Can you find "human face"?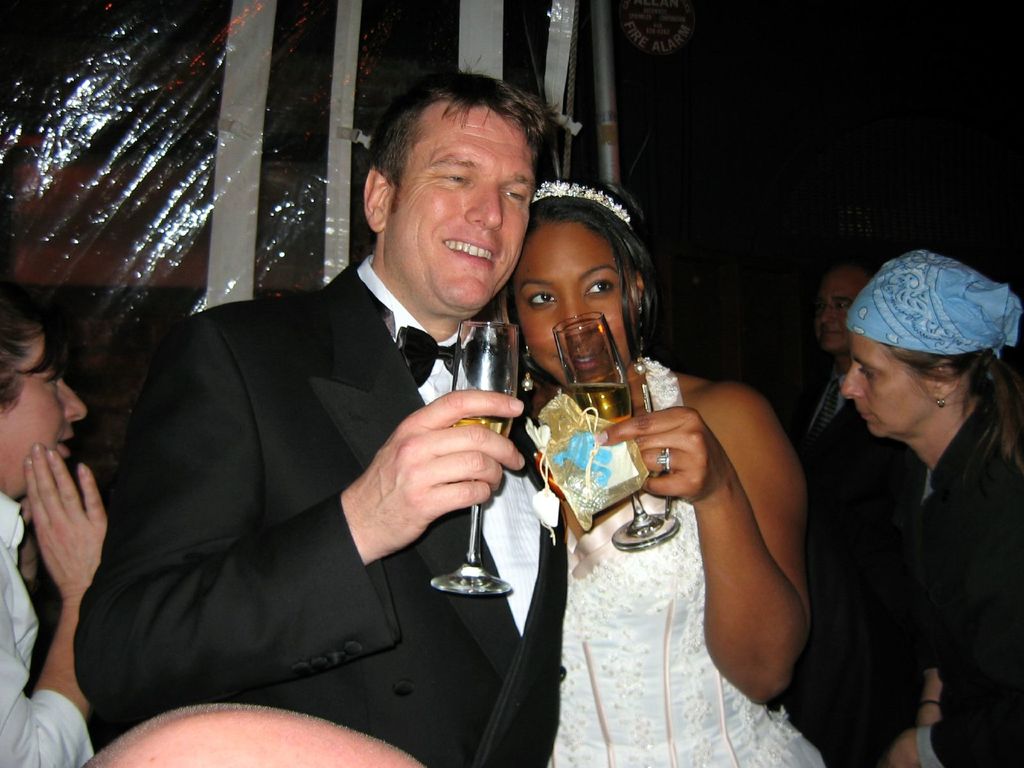
Yes, bounding box: 812, 265, 874, 354.
